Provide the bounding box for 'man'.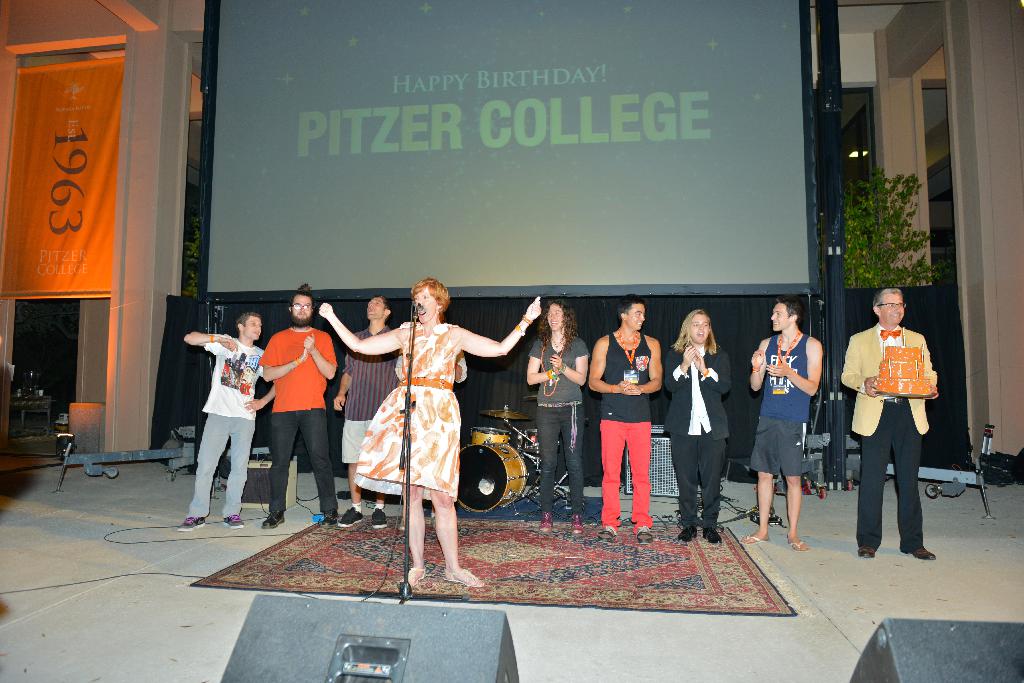
bbox=[257, 281, 341, 526].
